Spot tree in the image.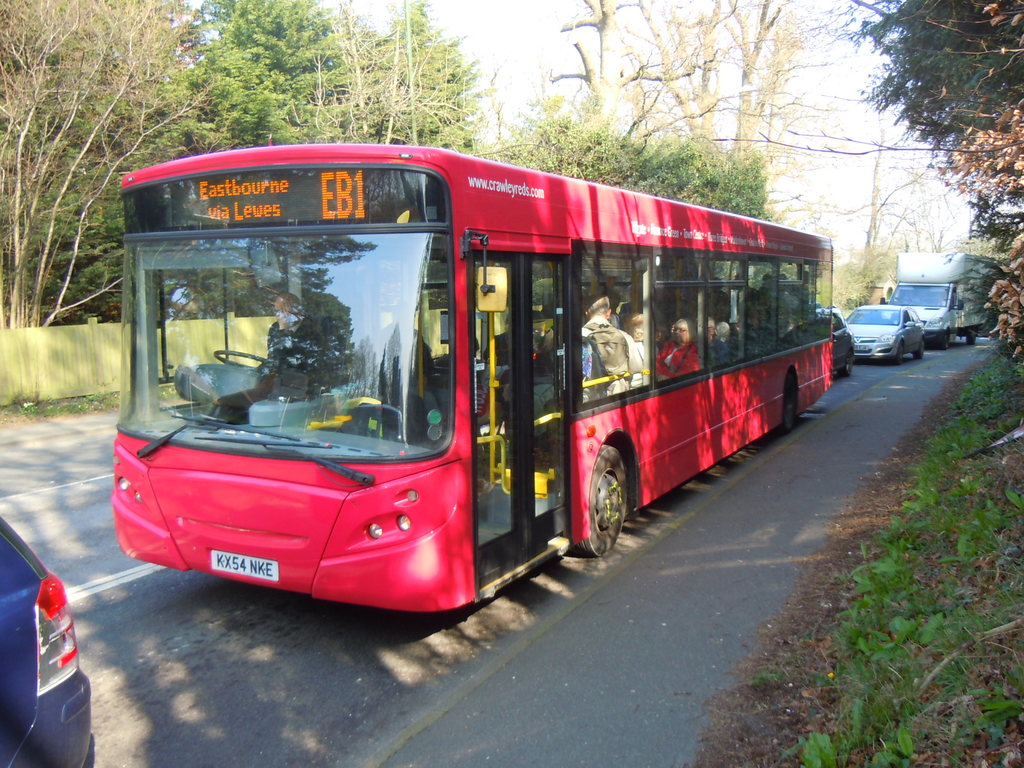
tree found at 620,0,769,152.
